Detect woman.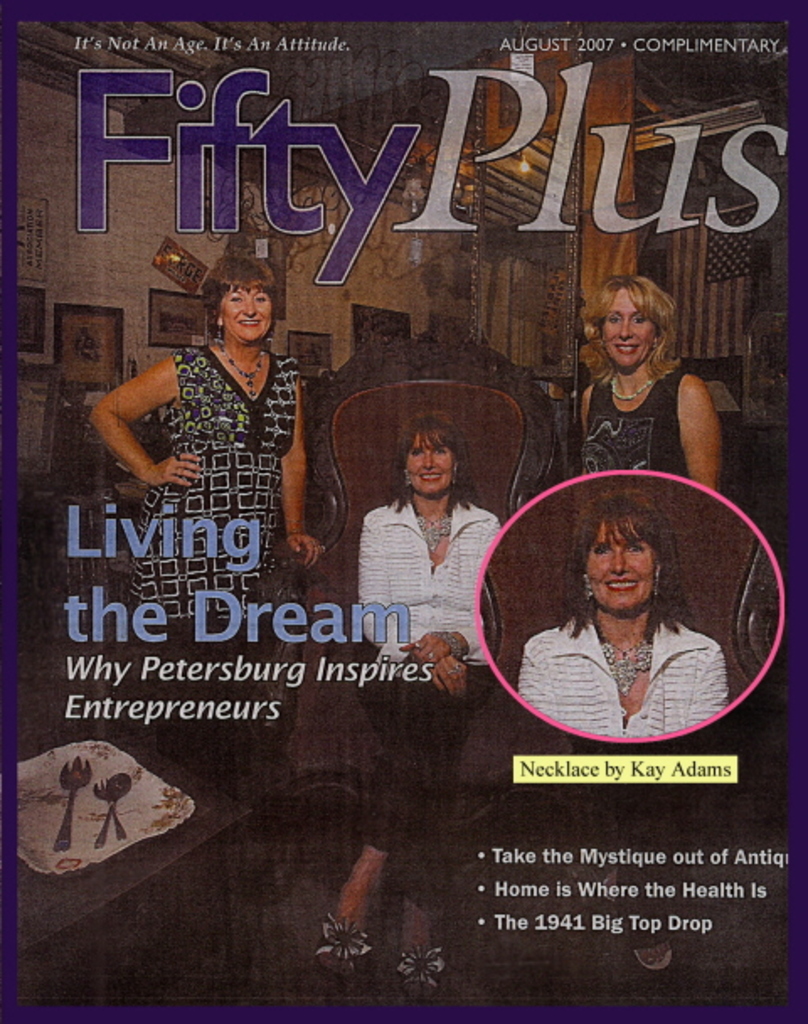
Detected at 318,413,502,995.
